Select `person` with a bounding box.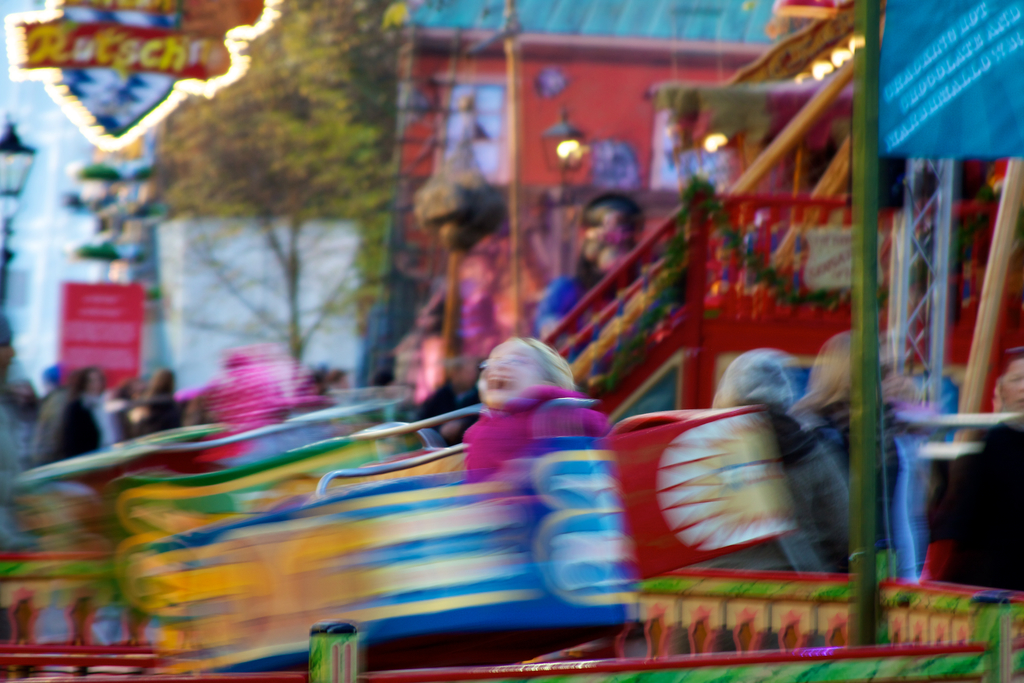
x1=448 y1=330 x2=597 y2=502.
